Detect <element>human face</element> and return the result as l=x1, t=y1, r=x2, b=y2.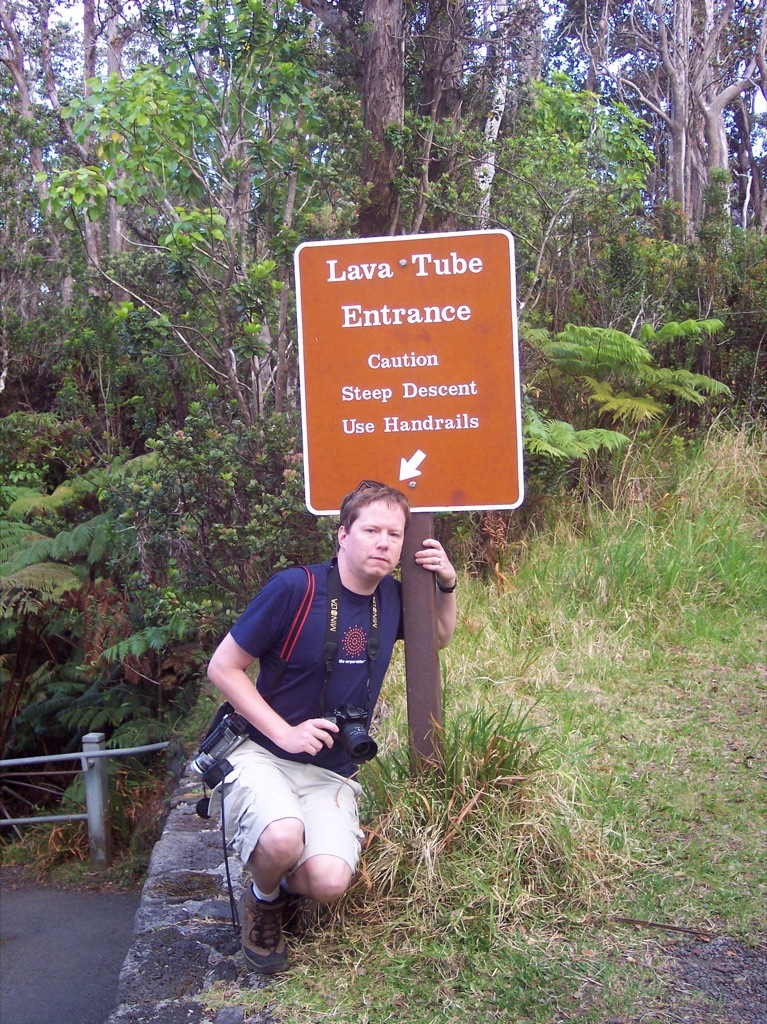
l=345, t=503, r=398, b=579.
